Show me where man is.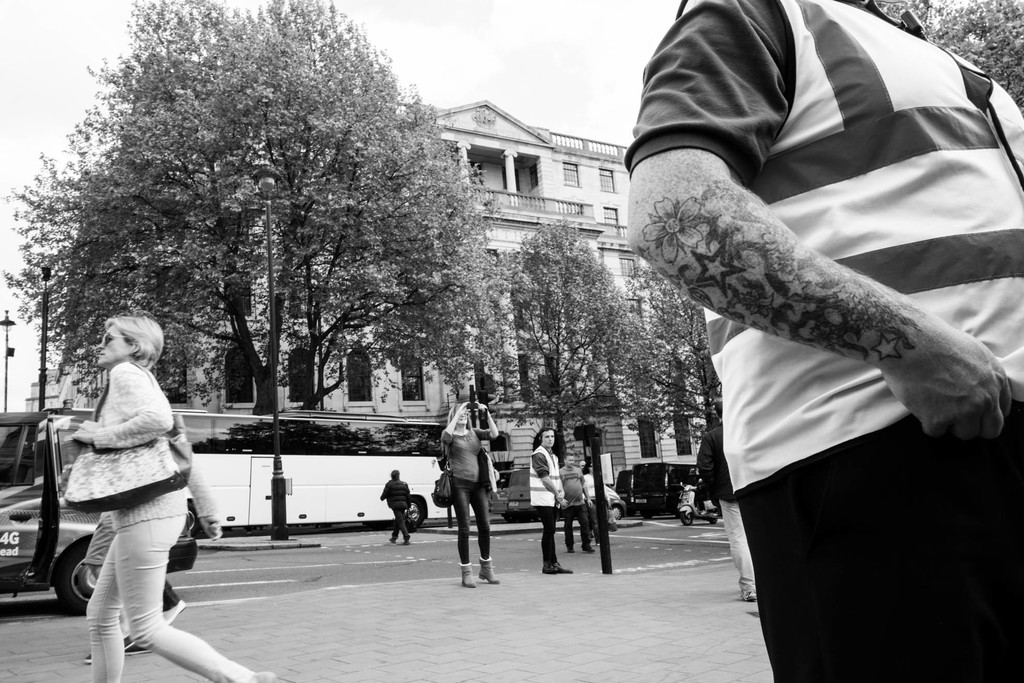
man is at <bbox>375, 471, 417, 549</bbox>.
